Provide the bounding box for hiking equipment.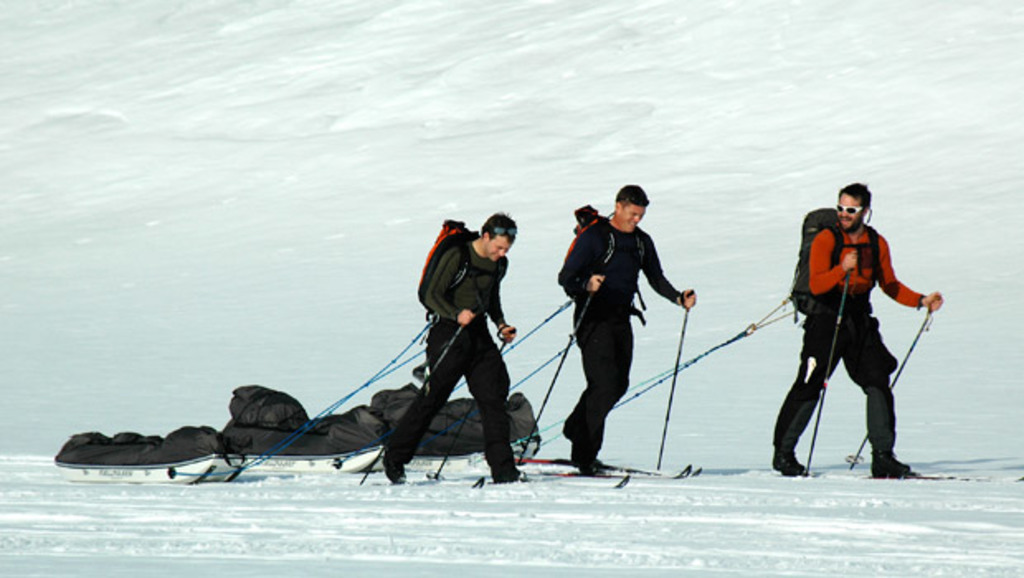
[left=796, top=259, right=852, bottom=477].
